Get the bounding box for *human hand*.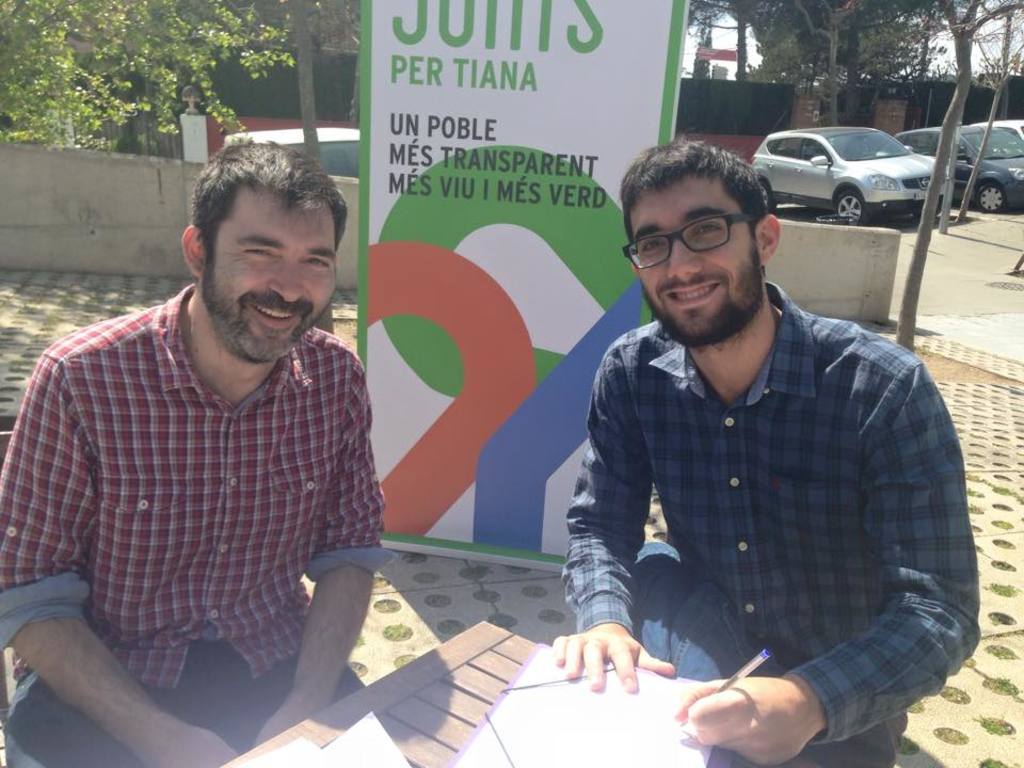
549,618,676,693.
